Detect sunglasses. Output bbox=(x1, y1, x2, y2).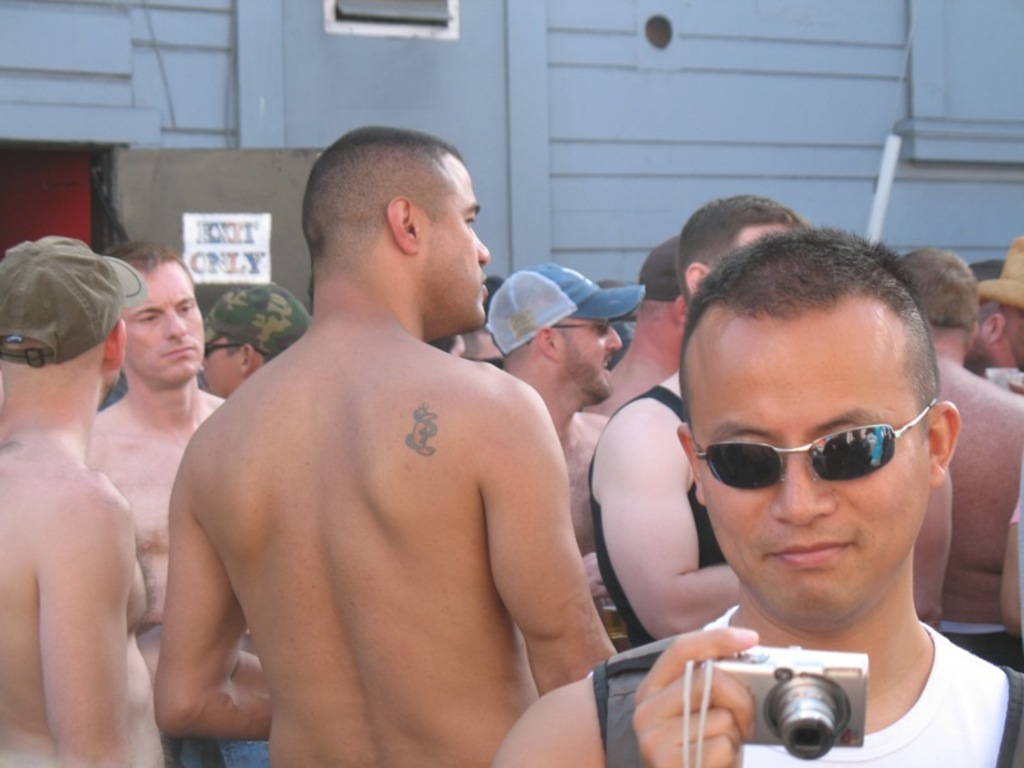
bbox=(204, 343, 244, 353).
